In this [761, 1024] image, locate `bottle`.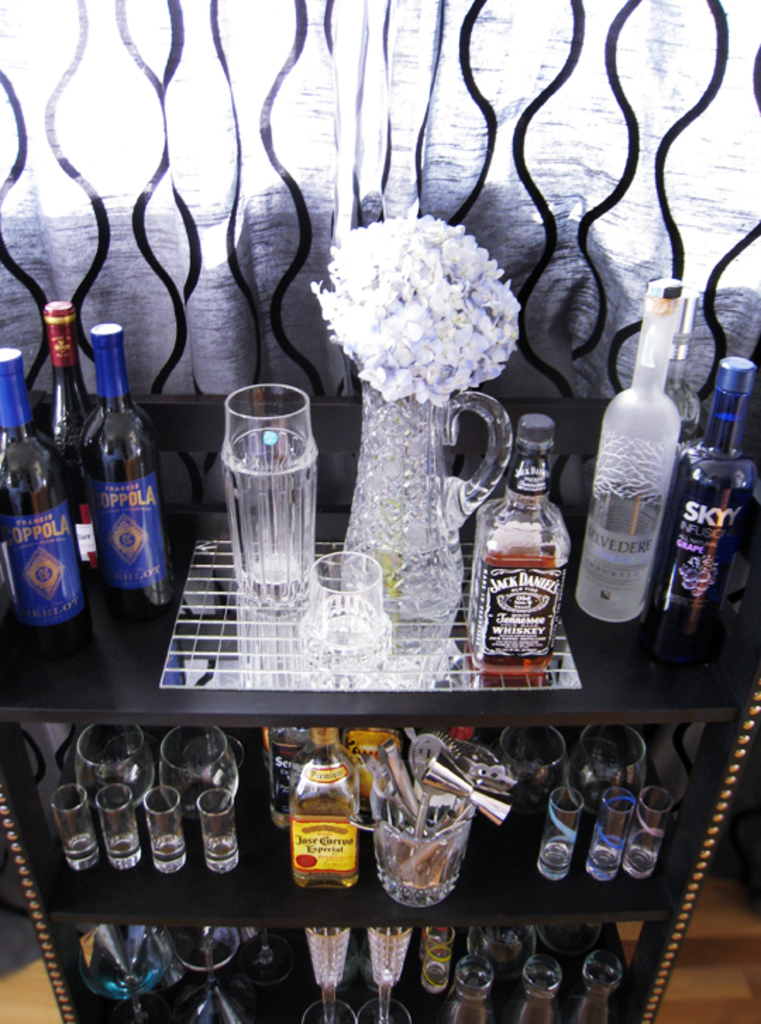
Bounding box: [left=0, top=337, right=75, bottom=632].
